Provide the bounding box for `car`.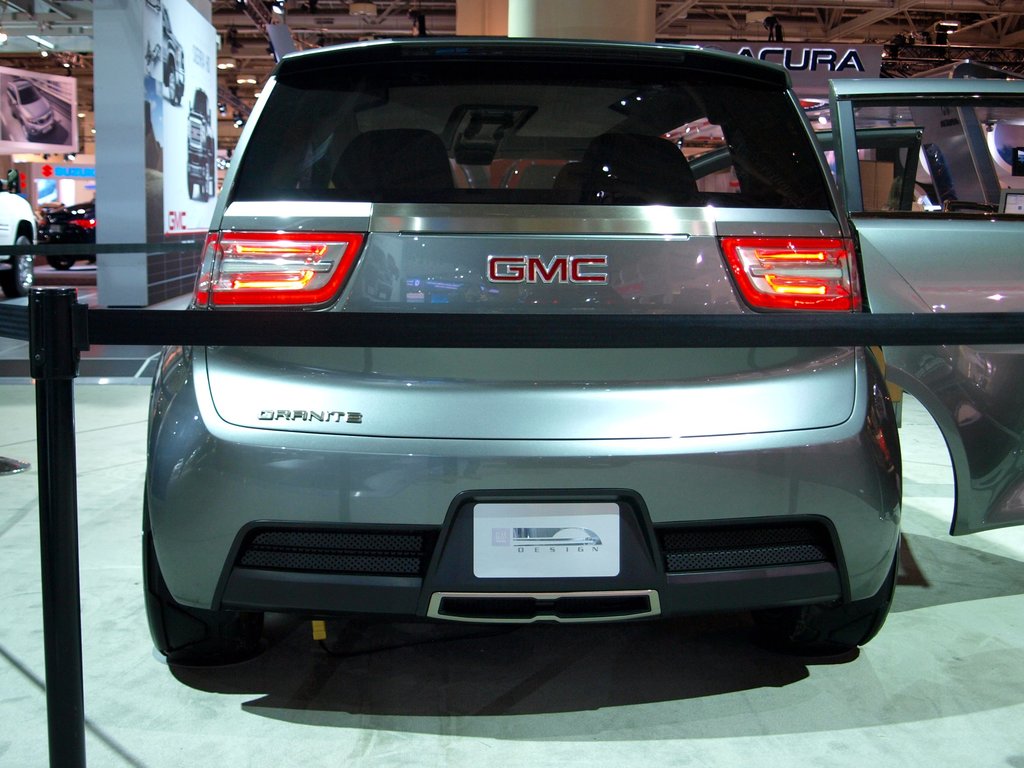
<bbox>47, 199, 95, 268</bbox>.
